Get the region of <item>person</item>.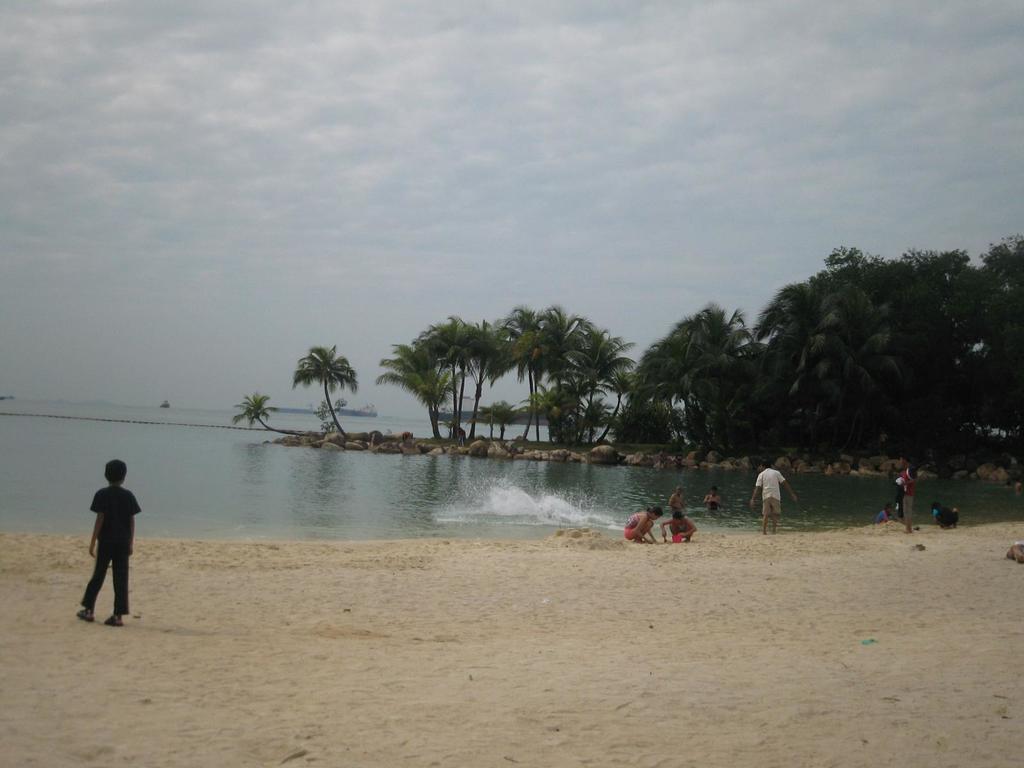
l=929, t=500, r=964, b=532.
